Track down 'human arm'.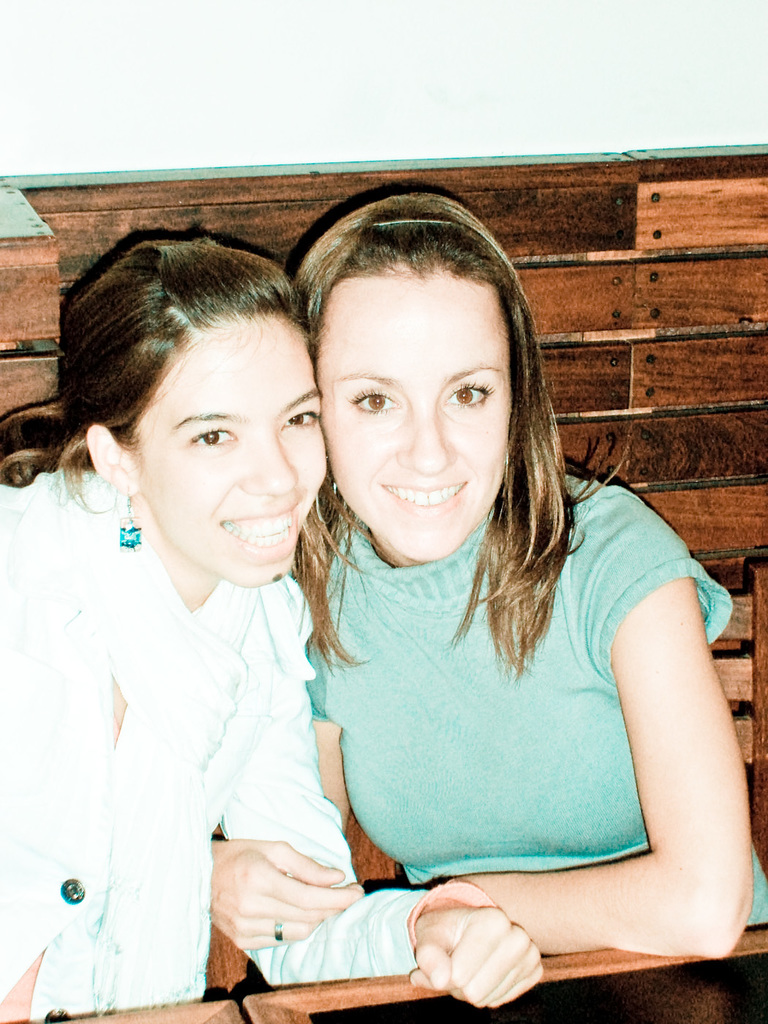
Tracked to bbox(205, 829, 366, 960).
